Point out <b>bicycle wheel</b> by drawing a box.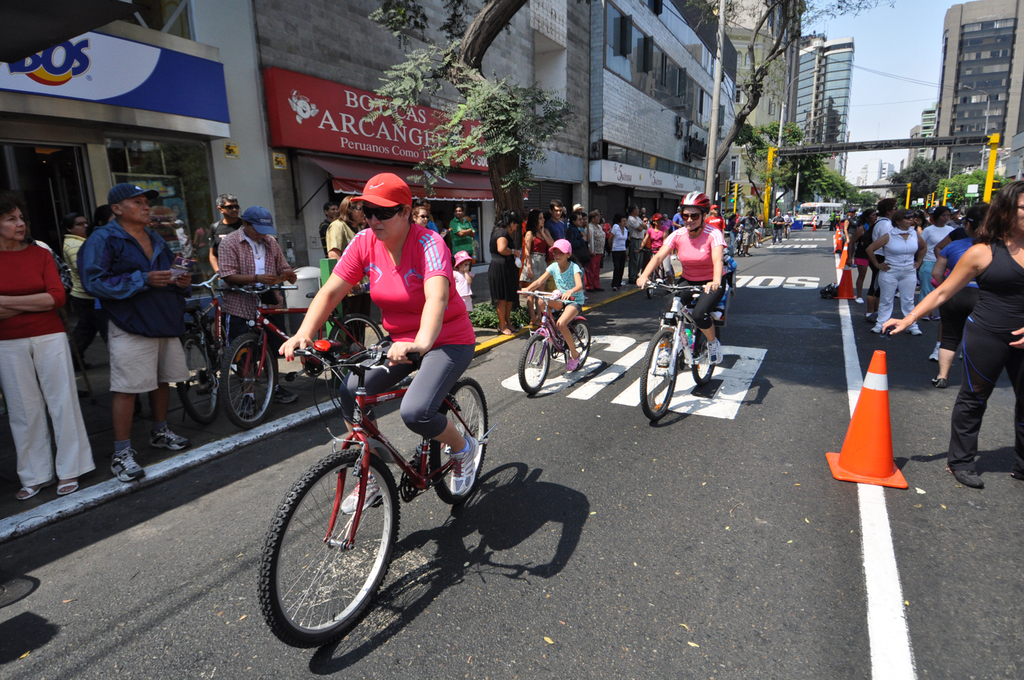
[326, 313, 381, 373].
